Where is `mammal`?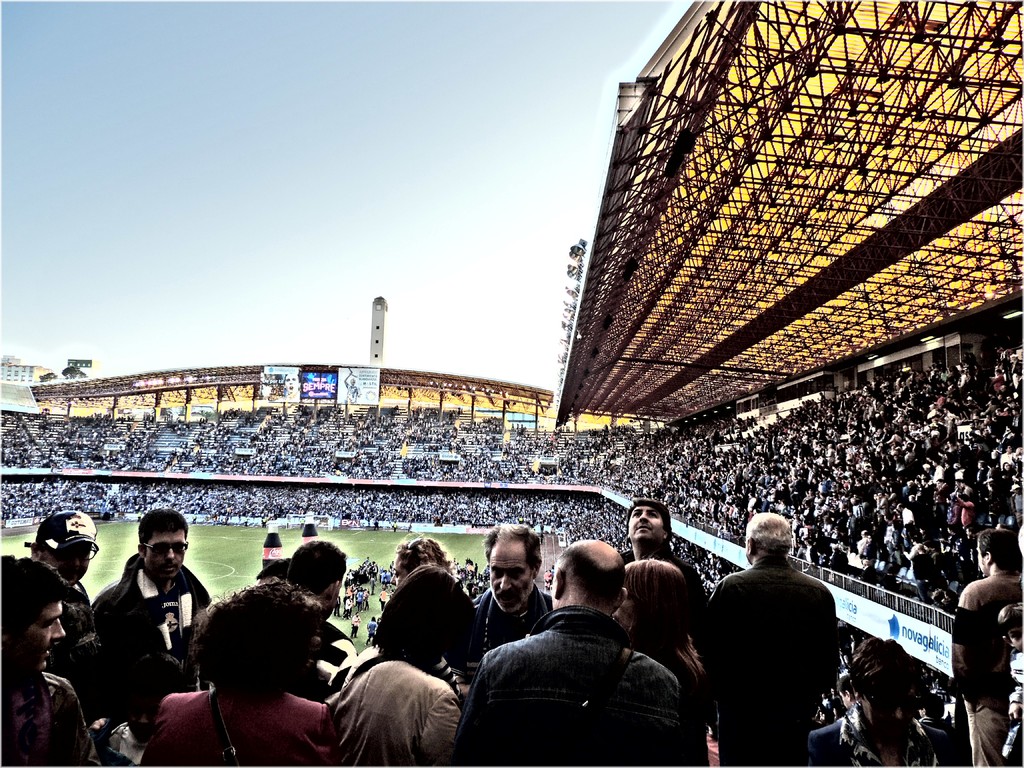
region(257, 556, 300, 585).
